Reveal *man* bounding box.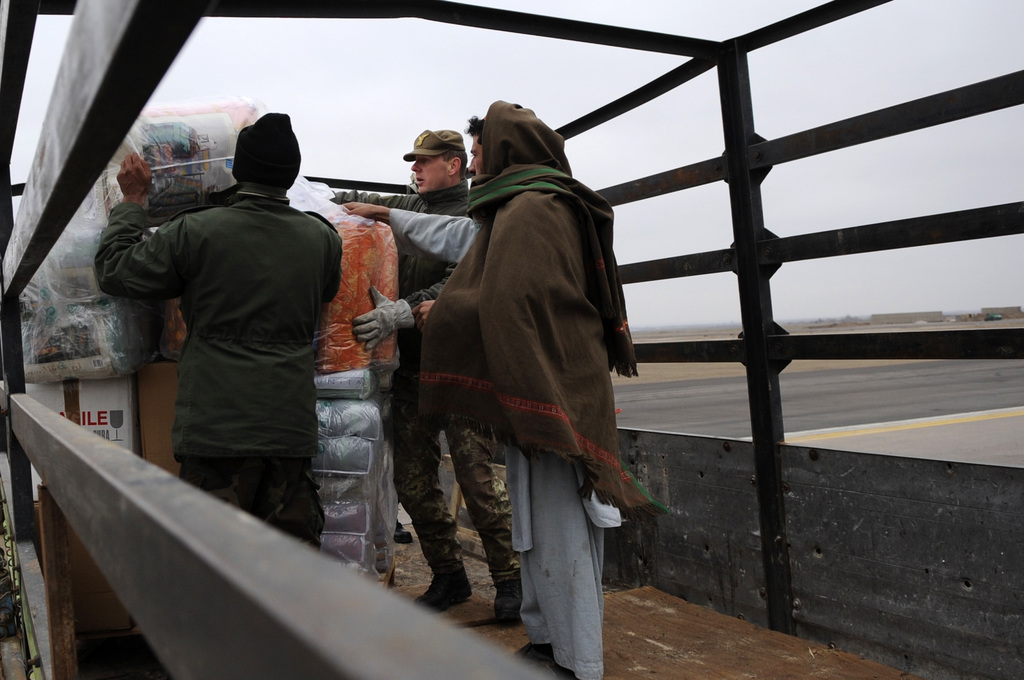
Revealed: {"left": 344, "top": 102, "right": 638, "bottom": 679}.
